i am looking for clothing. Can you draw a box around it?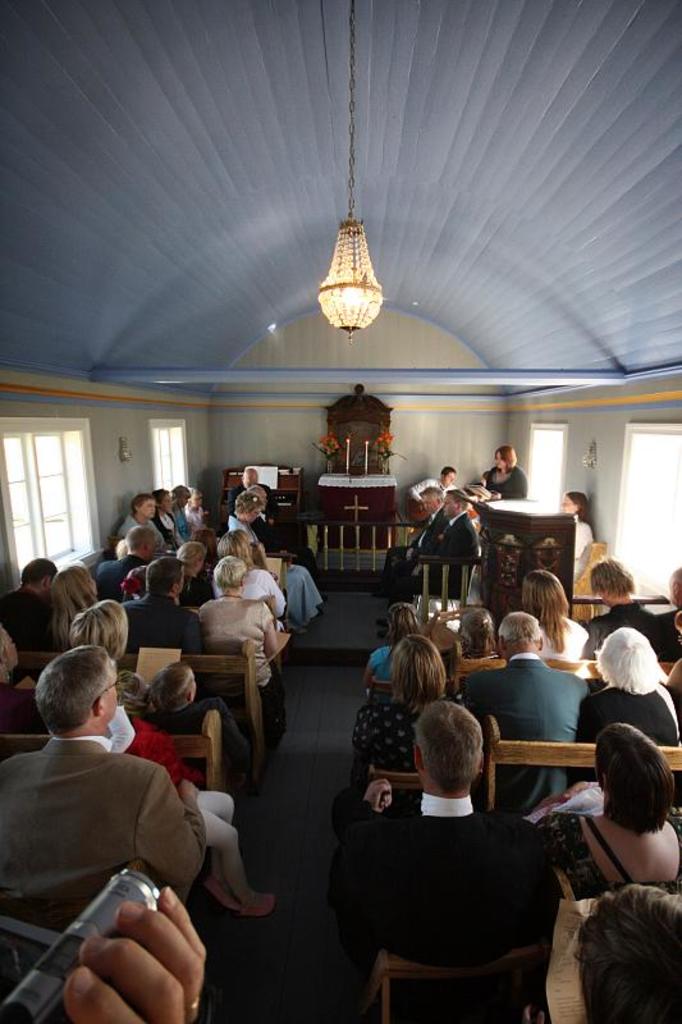
Sure, the bounding box is (left=567, top=512, right=605, bottom=570).
